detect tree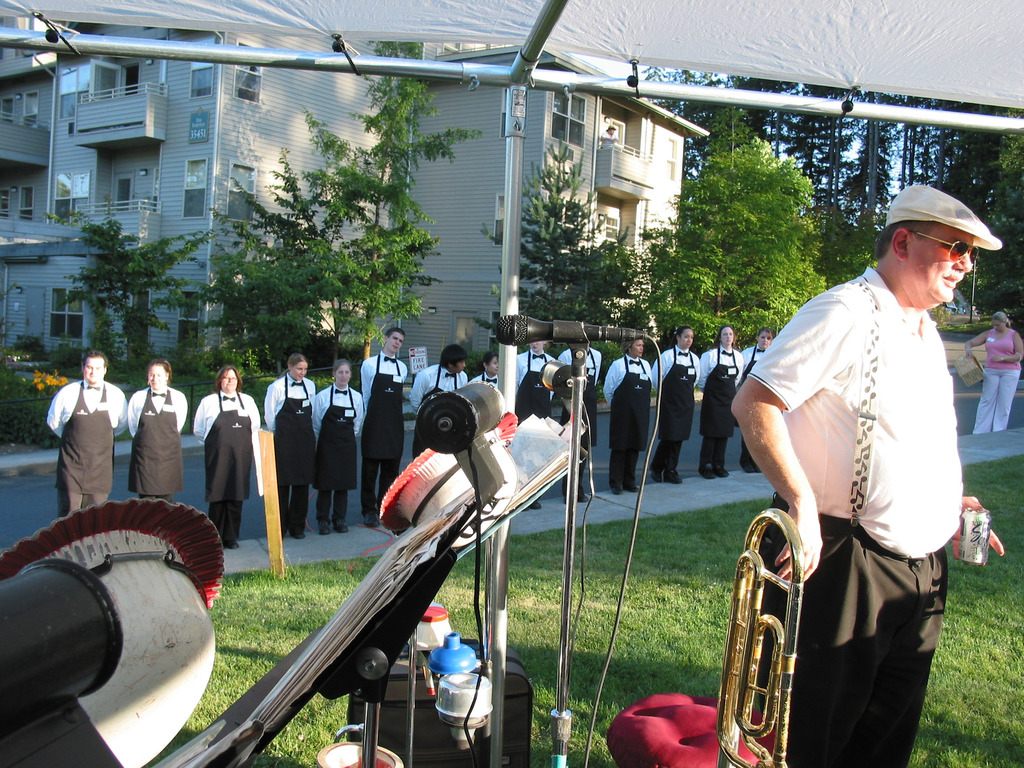
<bbox>70, 214, 218, 357</bbox>
